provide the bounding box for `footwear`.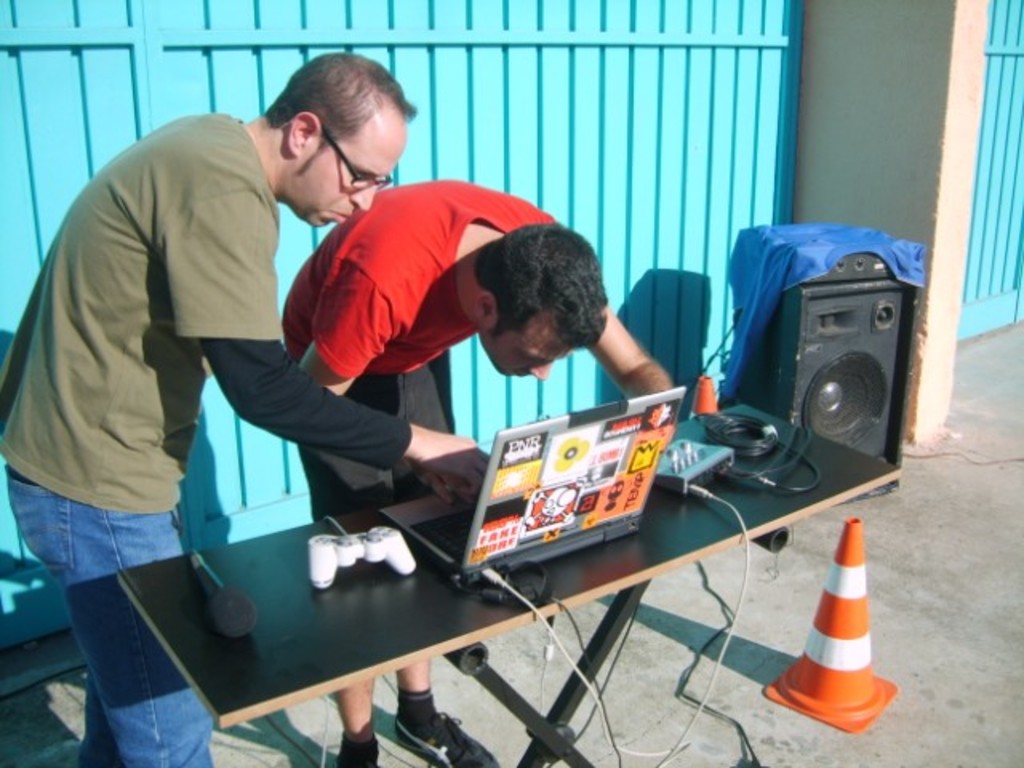
{"x1": 394, "y1": 714, "x2": 494, "y2": 766}.
